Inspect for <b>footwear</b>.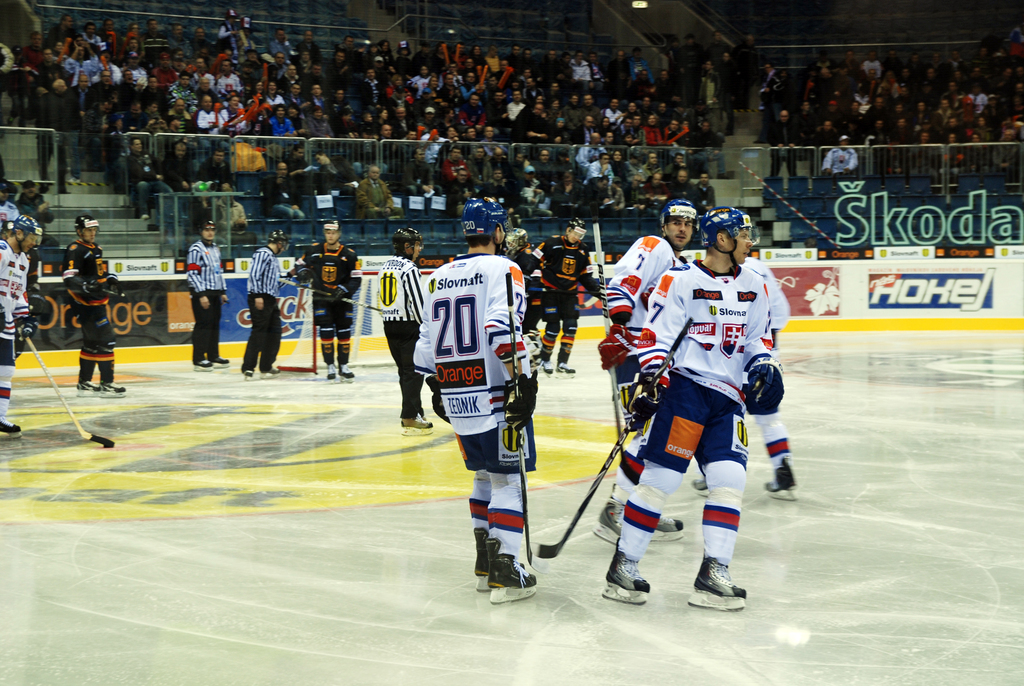
Inspection: box=[402, 416, 426, 428].
